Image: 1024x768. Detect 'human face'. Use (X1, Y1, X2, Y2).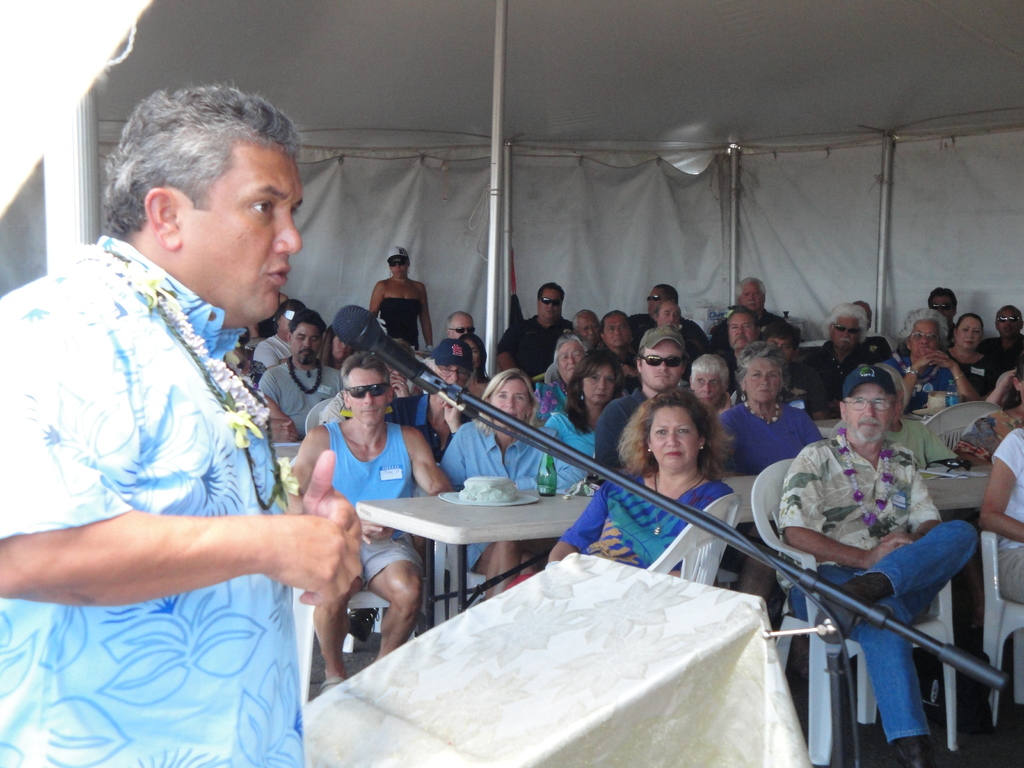
(831, 314, 861, 347).
